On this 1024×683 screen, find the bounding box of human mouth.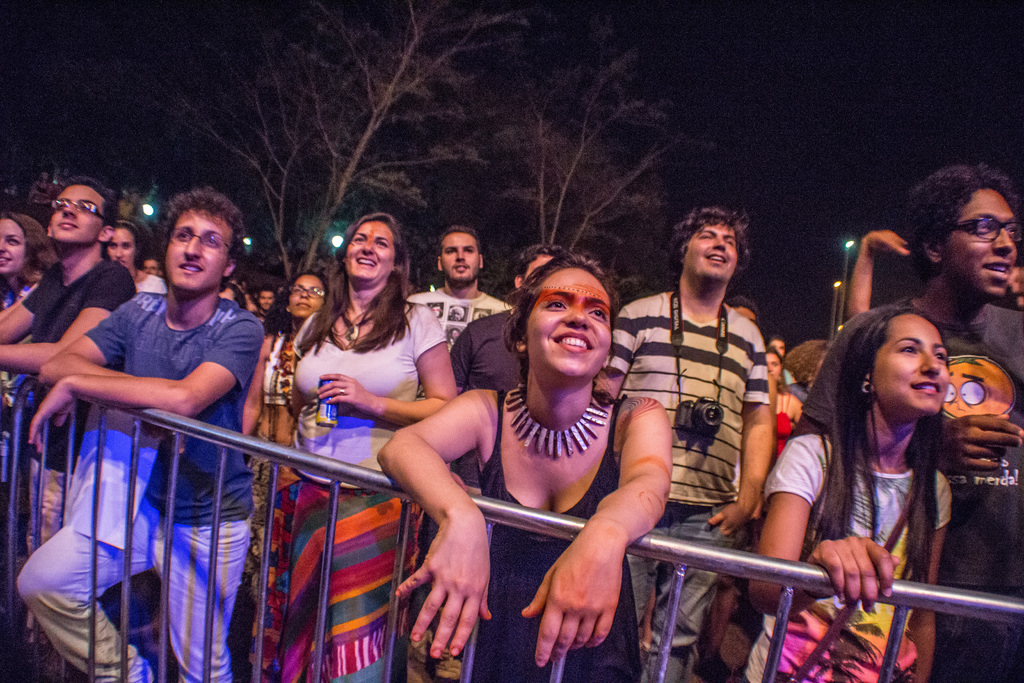
Bounding box: pyautogui.locateOnScreen(549, 333, 589, 352).
